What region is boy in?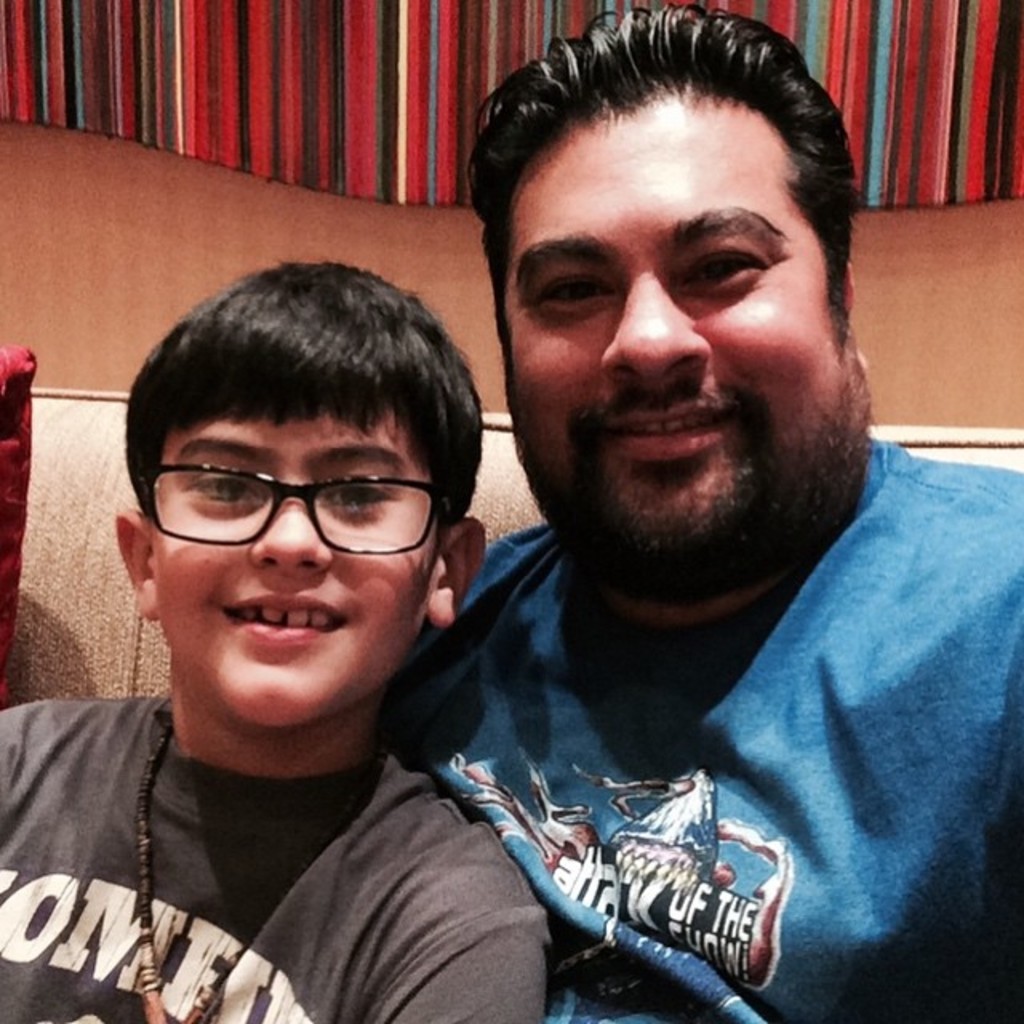
BBox(0, 250, 554, 1022).
